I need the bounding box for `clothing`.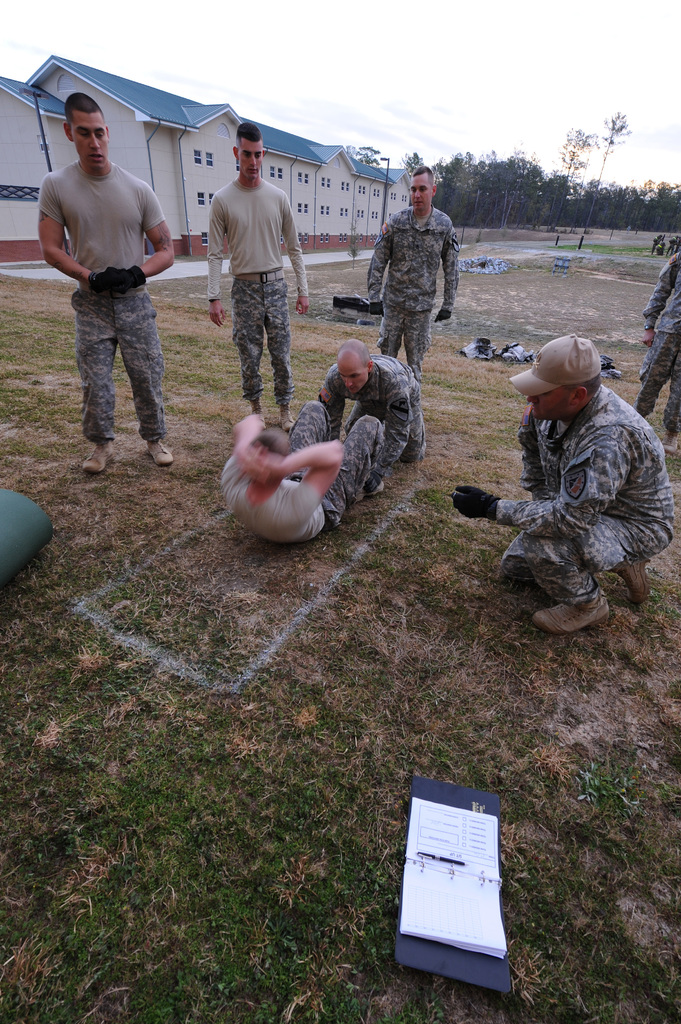
Here it is: x1=224 y1=388 x2=385 y2=540.
